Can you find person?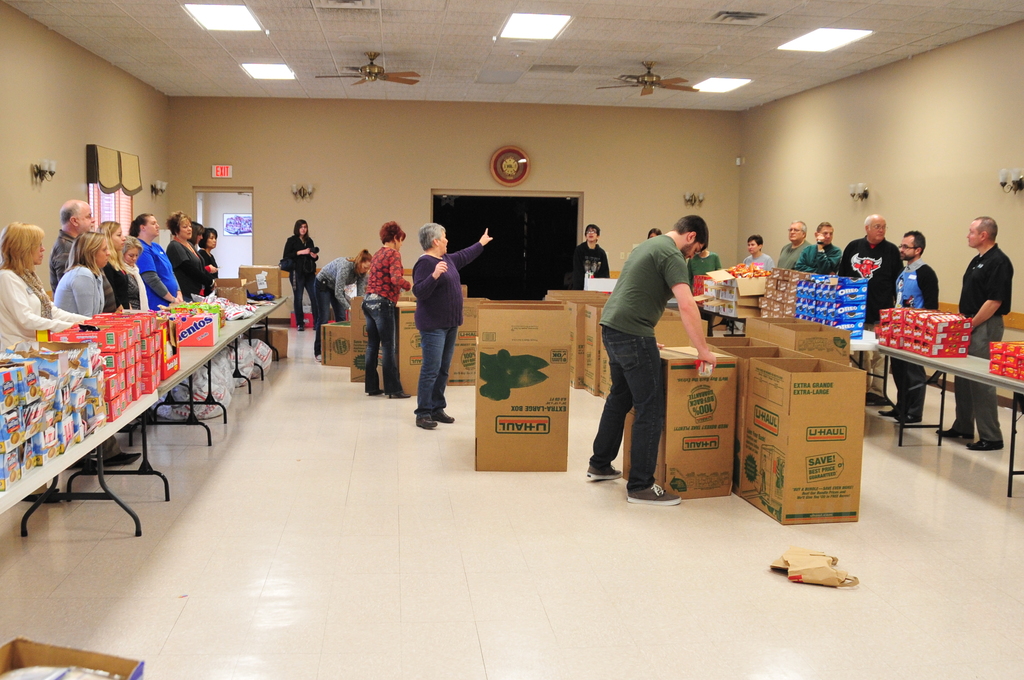
Yes, bounding box: locate(875, 232, 935, 423).
